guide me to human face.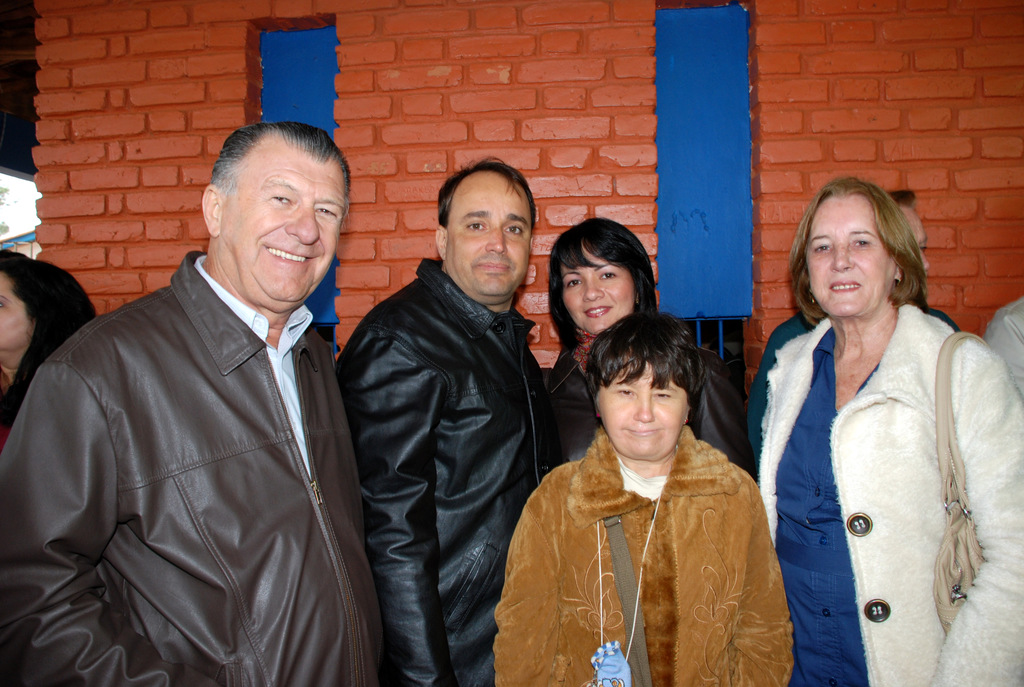
Guidance: Rect(444, 170, 531, 305).
